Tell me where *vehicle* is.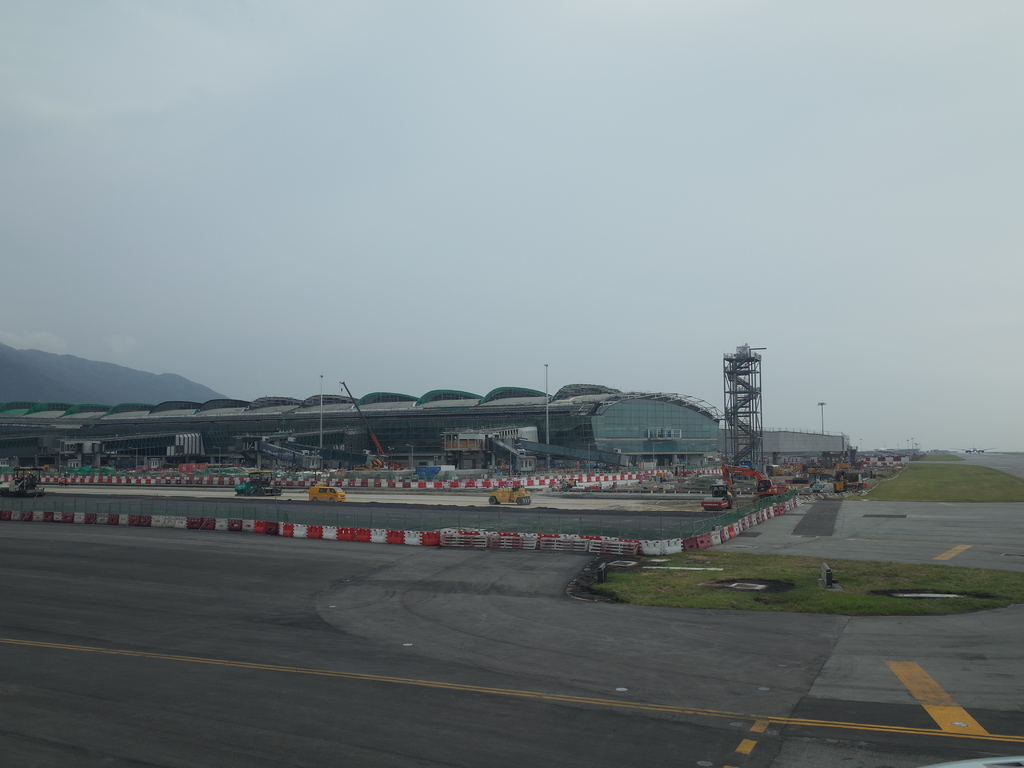
*vehicle* is at 228:470:282:497.
